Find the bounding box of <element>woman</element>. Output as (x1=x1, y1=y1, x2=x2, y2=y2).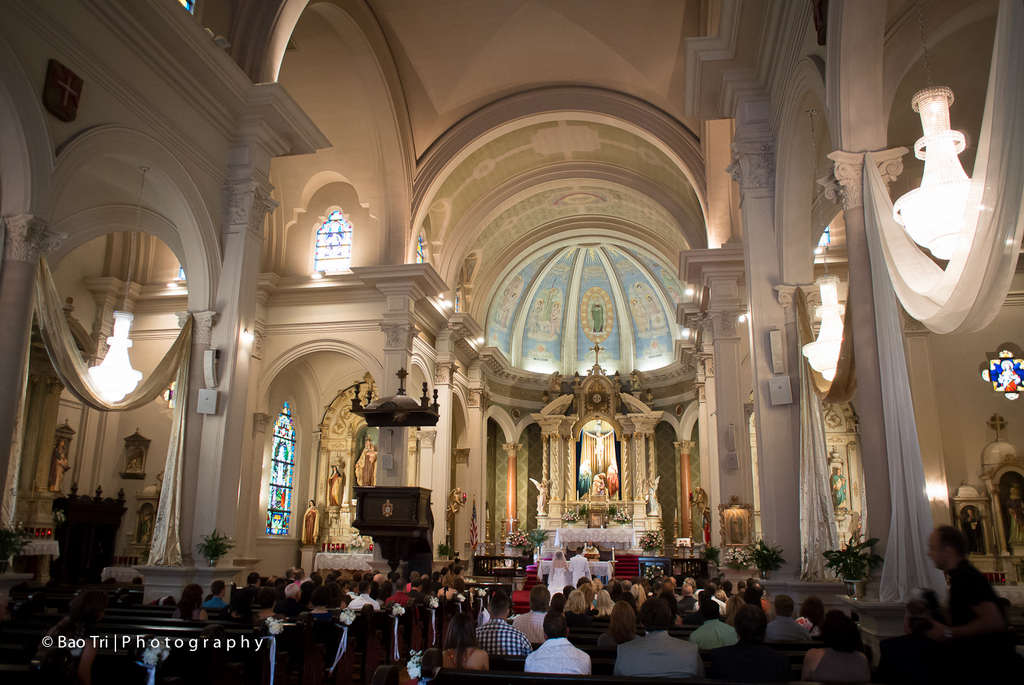
(x1=625, y1=581, x2=646, y2=618).
